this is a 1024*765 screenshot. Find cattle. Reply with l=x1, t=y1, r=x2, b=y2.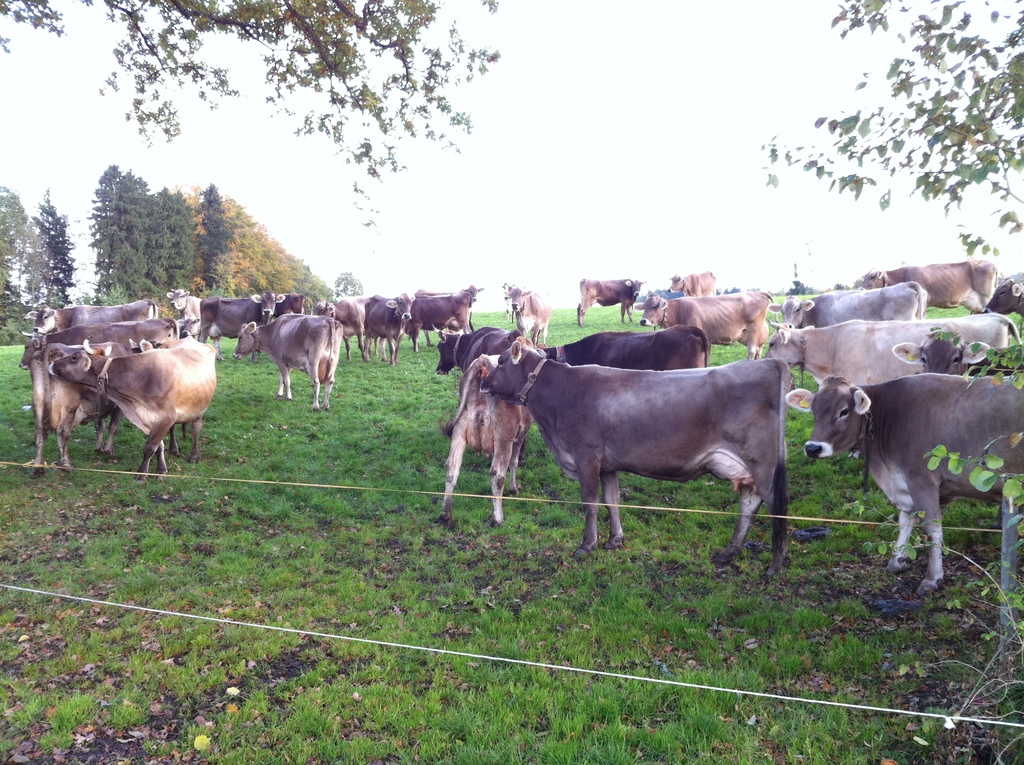
l=361, t=291, r=411, b=366.
